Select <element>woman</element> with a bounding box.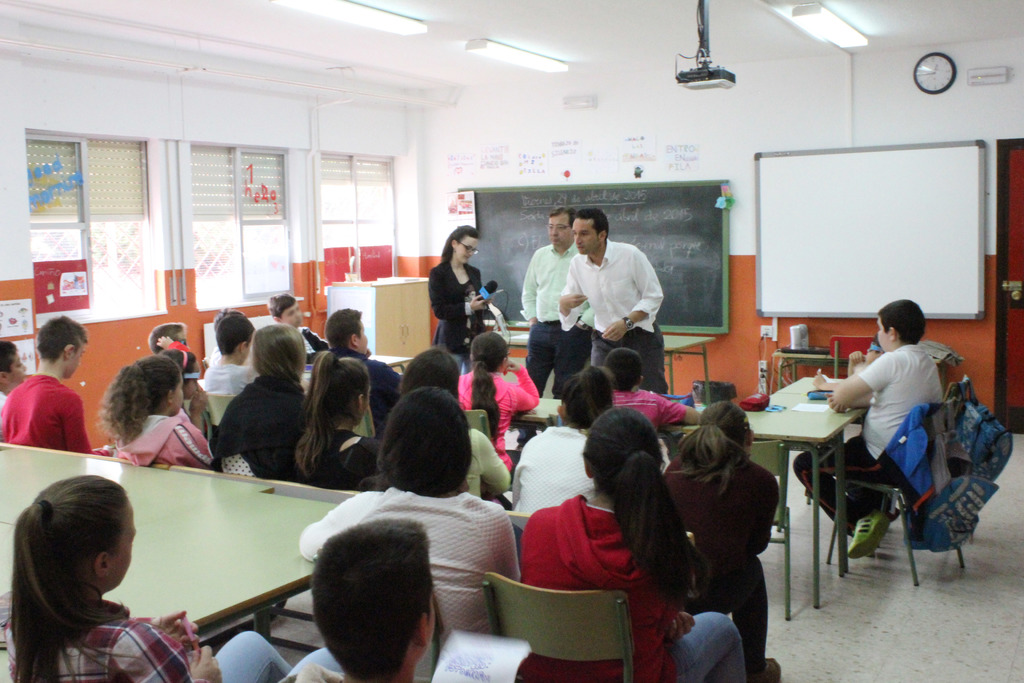
region(80, 356, 208, 491).
